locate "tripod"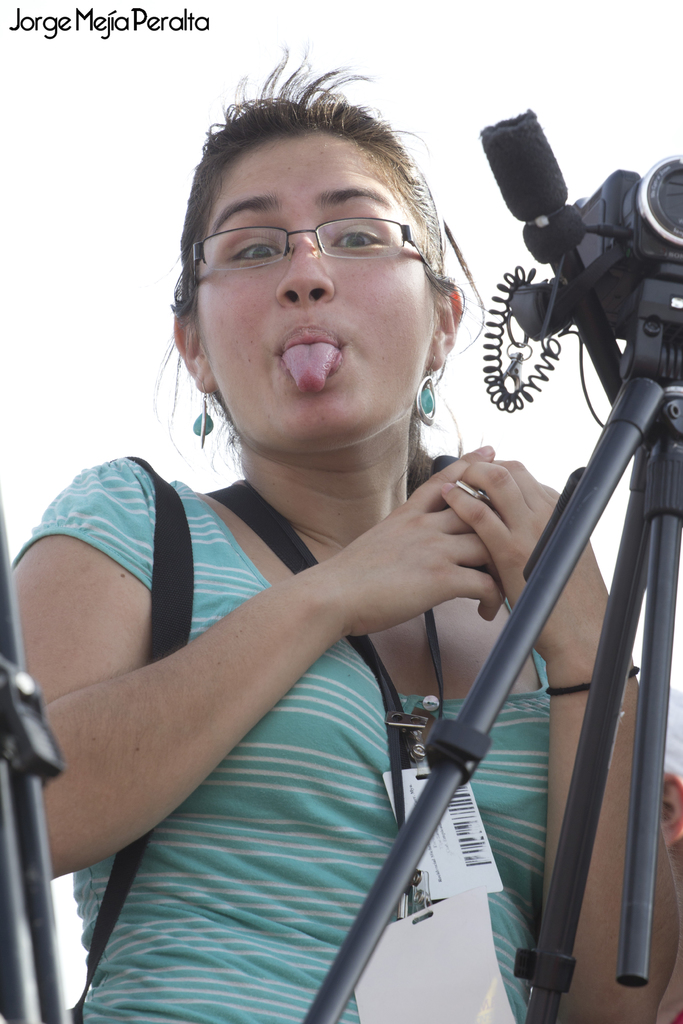
bbox=(304, 257, 682, 1023)
